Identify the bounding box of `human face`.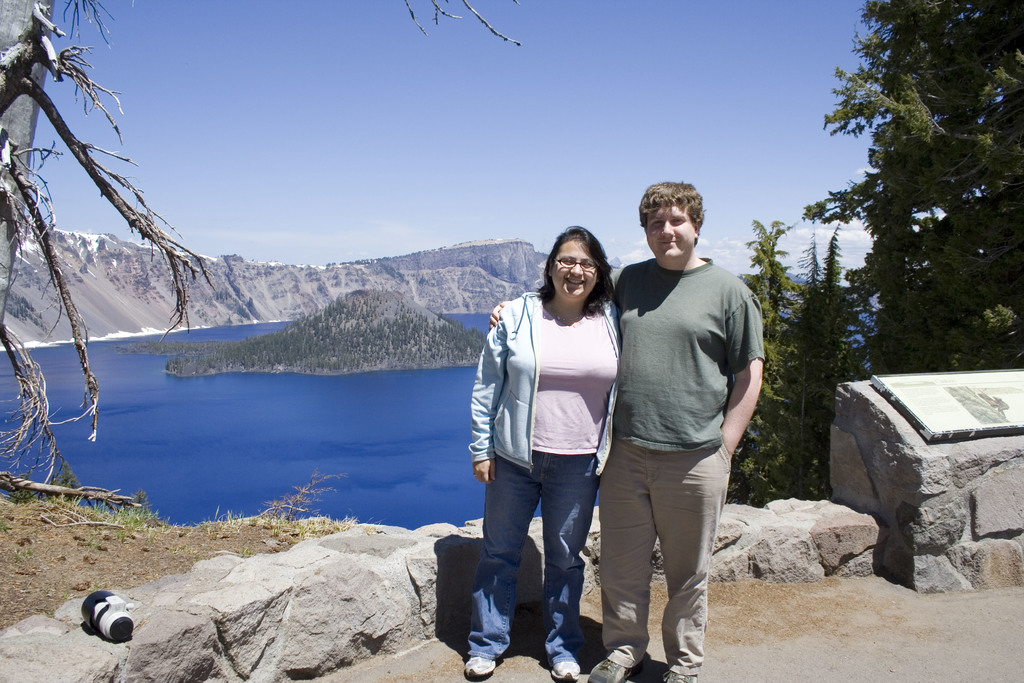
bbox=(645, 204, 696, 261).
